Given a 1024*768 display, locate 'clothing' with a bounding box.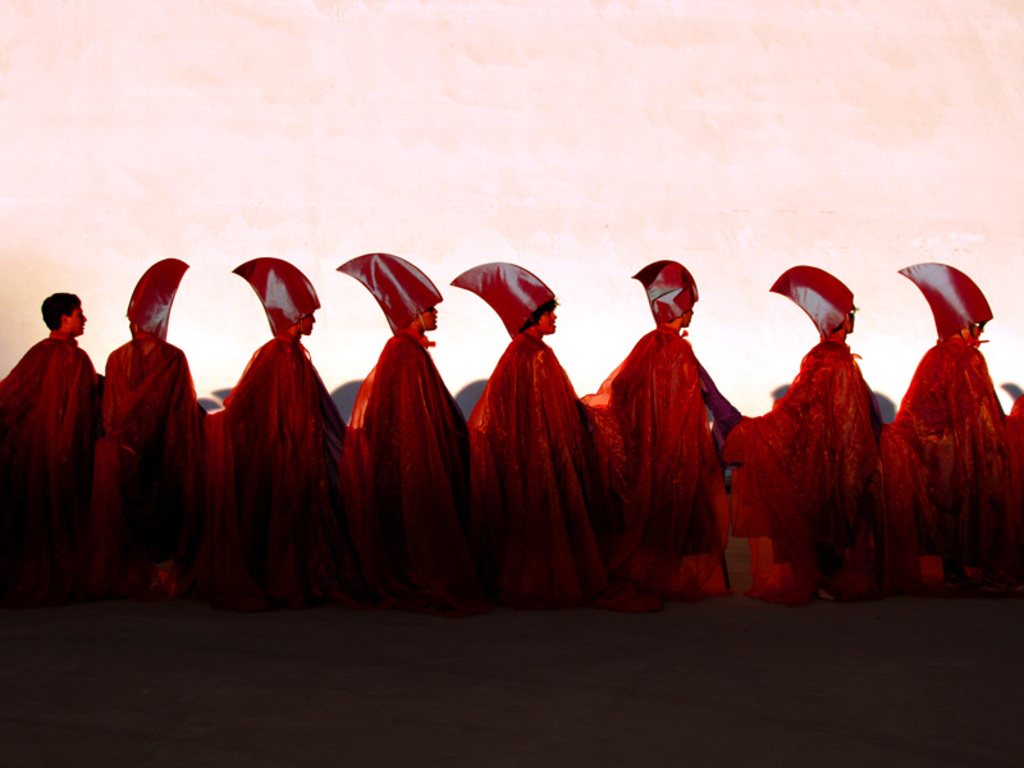
Located: [467,332,625,612].
